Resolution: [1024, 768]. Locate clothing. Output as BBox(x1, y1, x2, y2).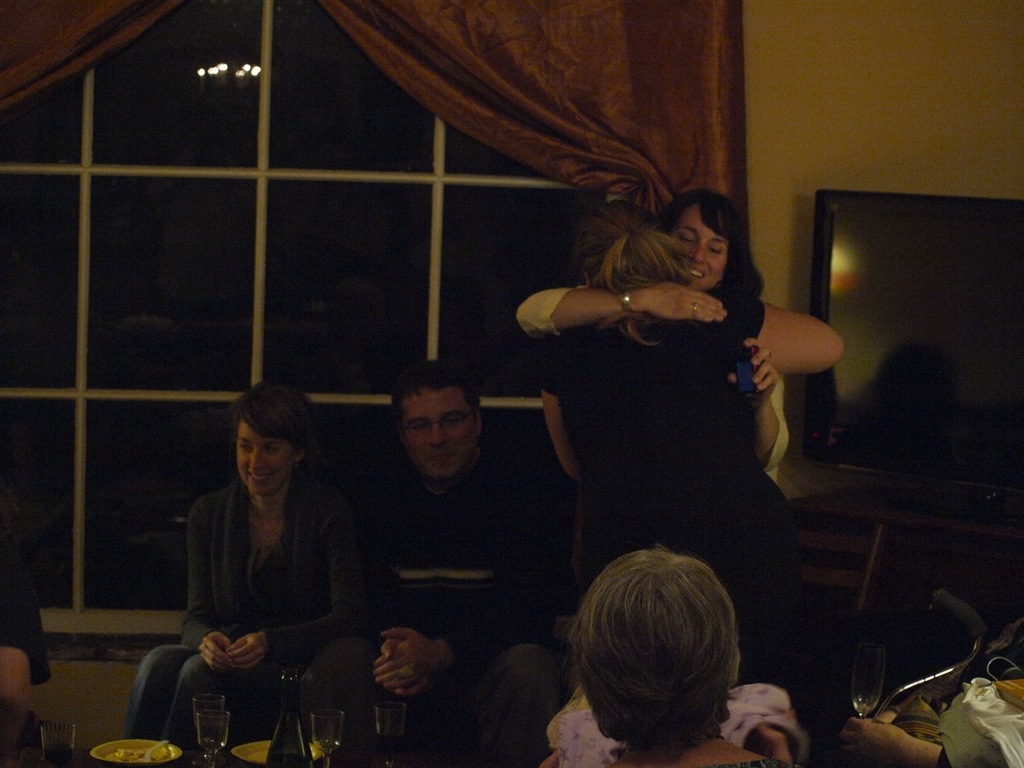
BBox(885, 615, 1023, 767).
